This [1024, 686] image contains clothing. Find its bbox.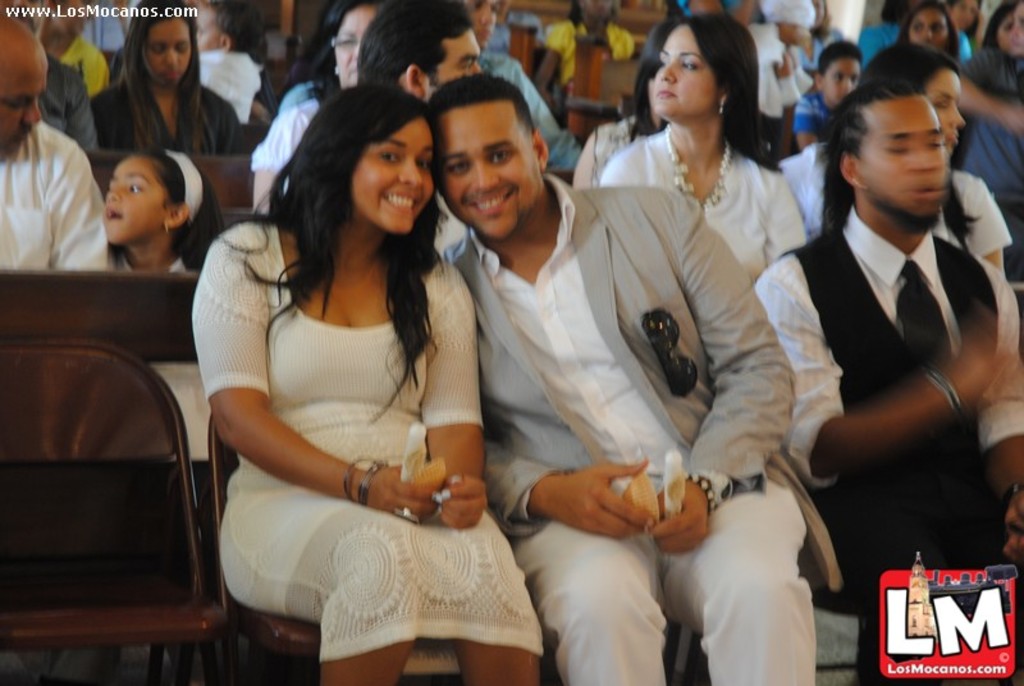
[left=780, top=160, right=1014, bottom=294].
